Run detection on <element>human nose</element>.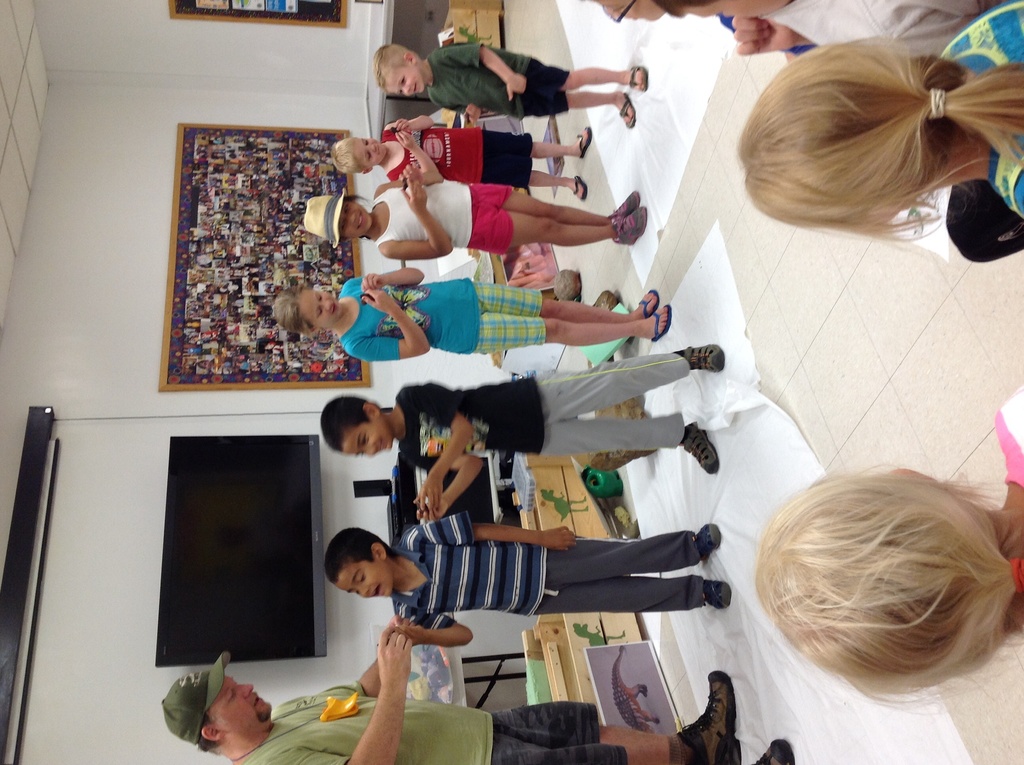
Result: (left=367, top=144, right=378, bottom=153).
